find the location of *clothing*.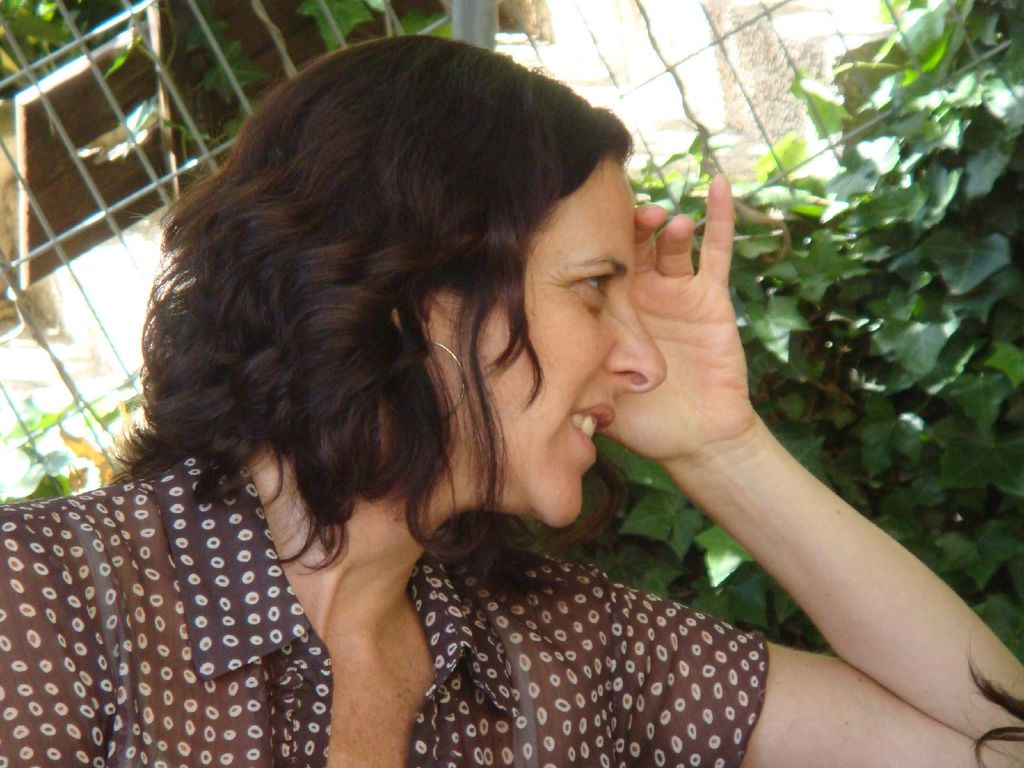
Location: <region>5, 472, 870, 758</region>.
